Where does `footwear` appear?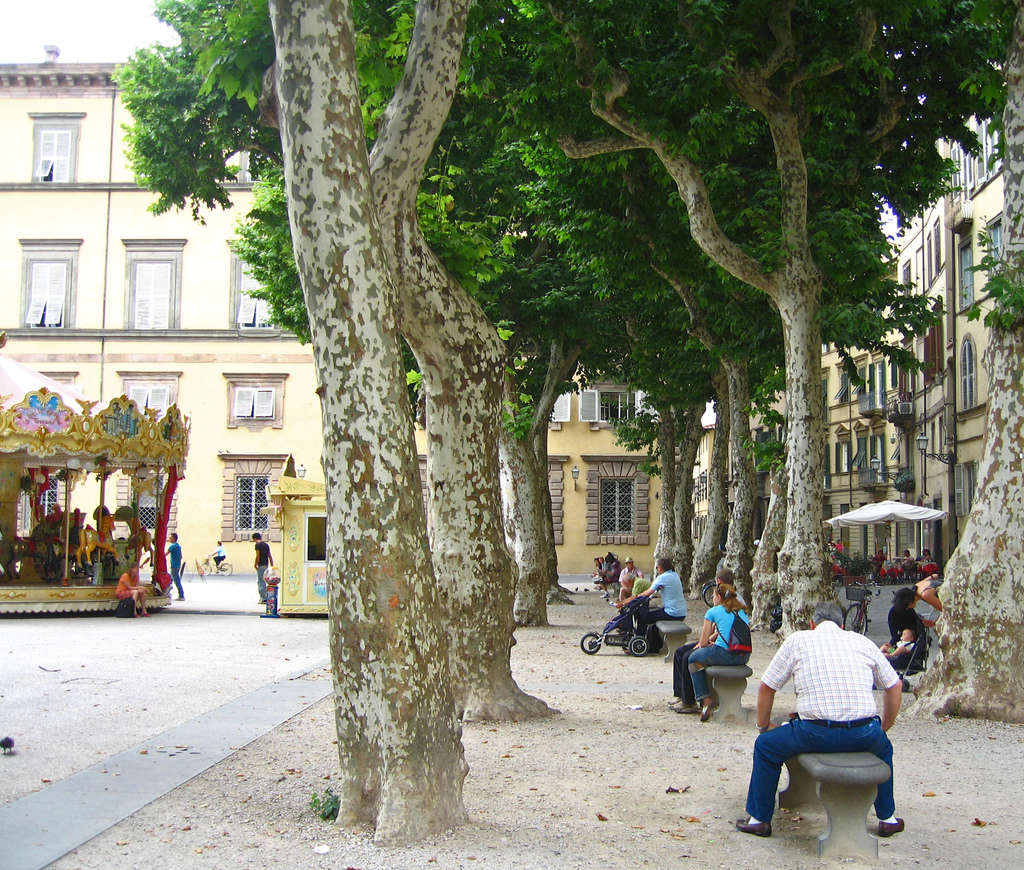
Appears at BBox(675, 705, 697, 715).
